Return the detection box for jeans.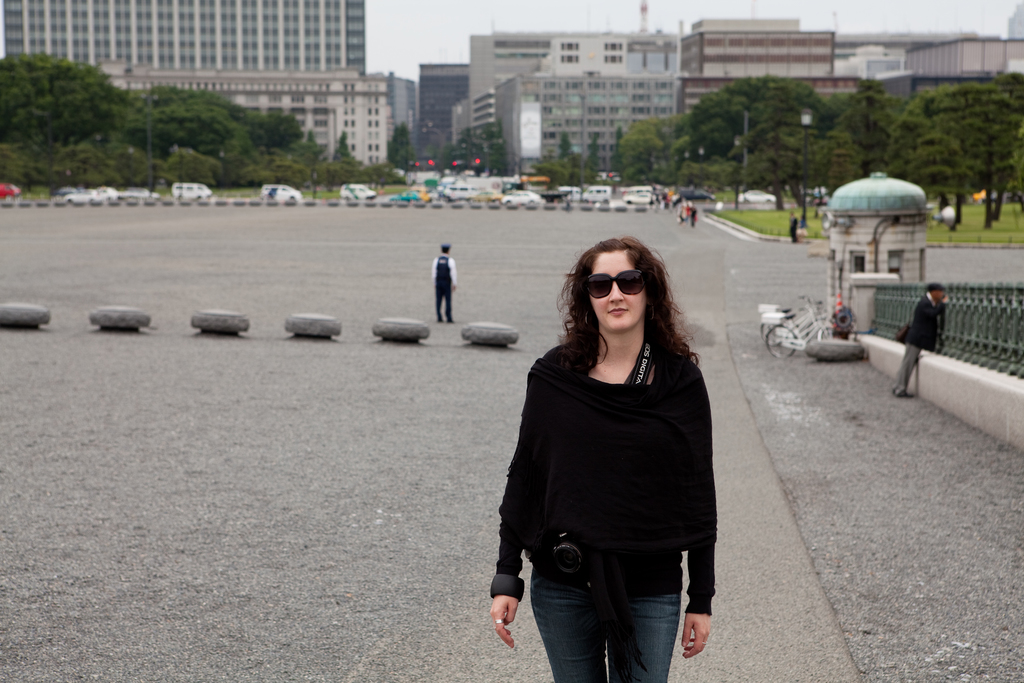
(528, 570, 678, 682).
